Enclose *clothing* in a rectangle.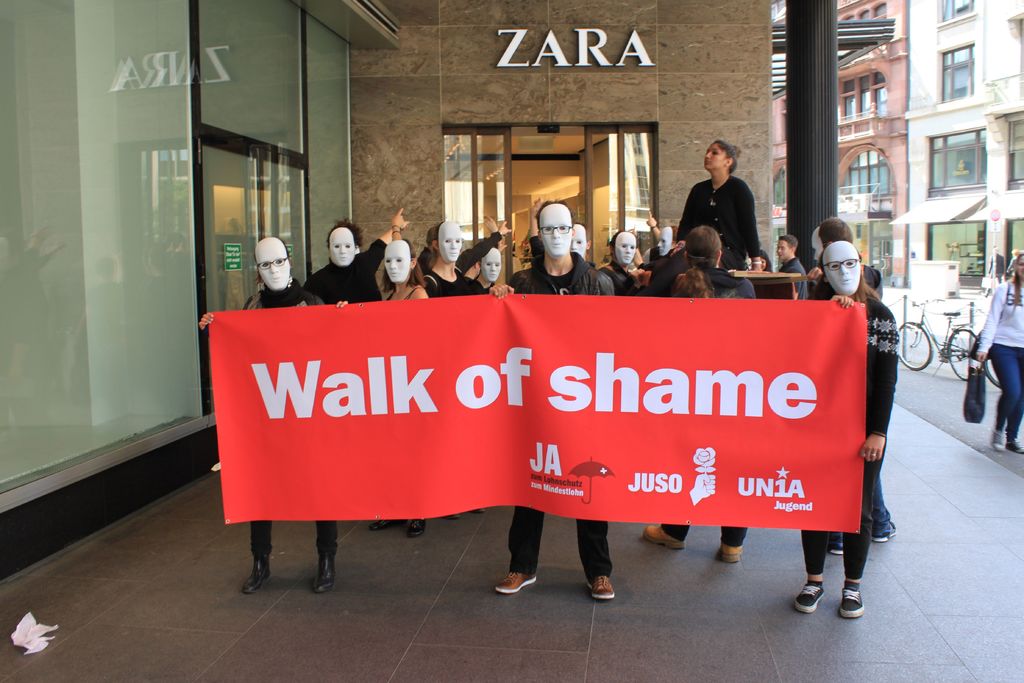
[x1=970, y1=283, x2=1023, y2=359].
